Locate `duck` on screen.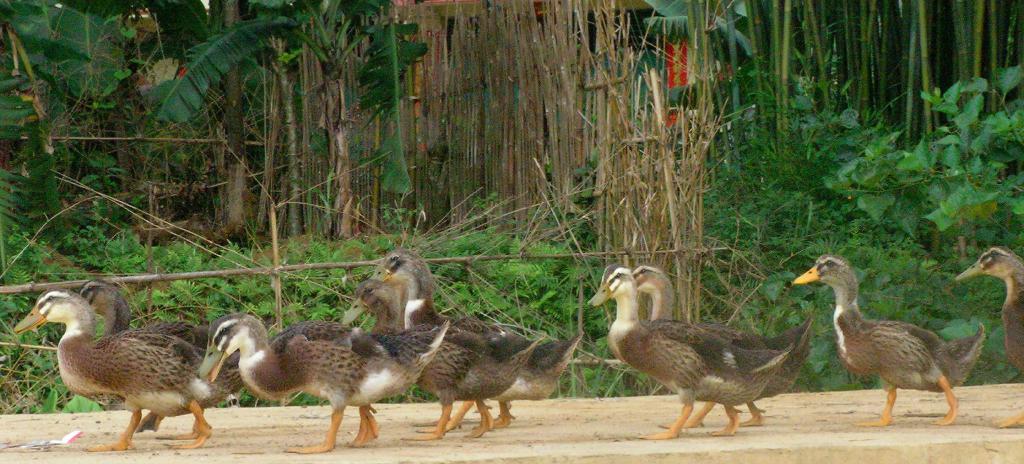
On screen at 588:265:801:436.
